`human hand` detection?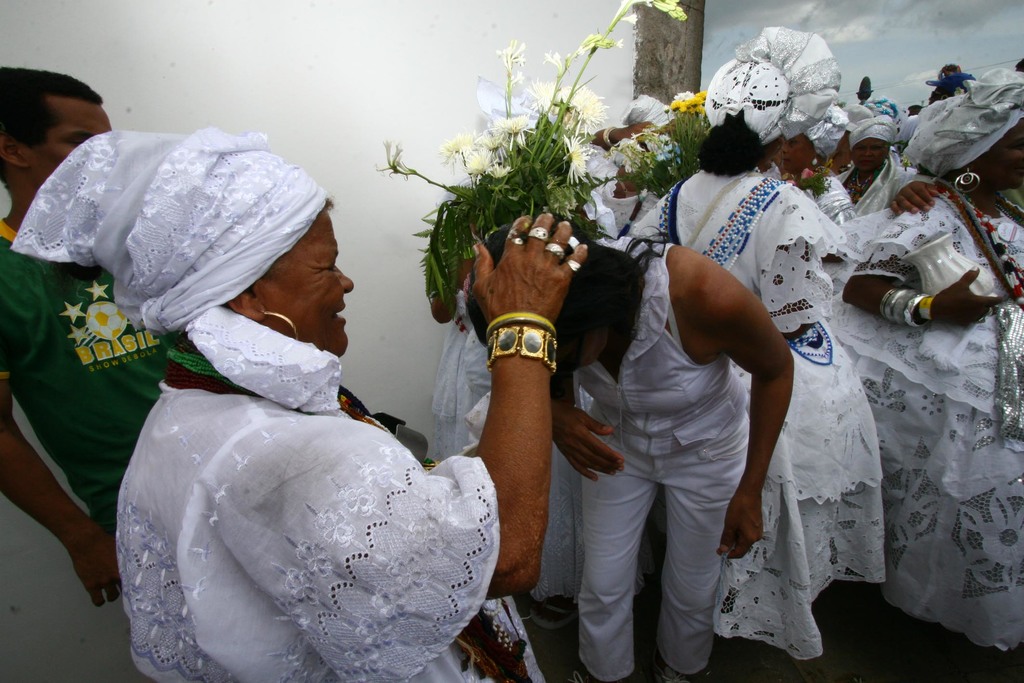
[x1=465, y1=214, x2=596, y2=347]
